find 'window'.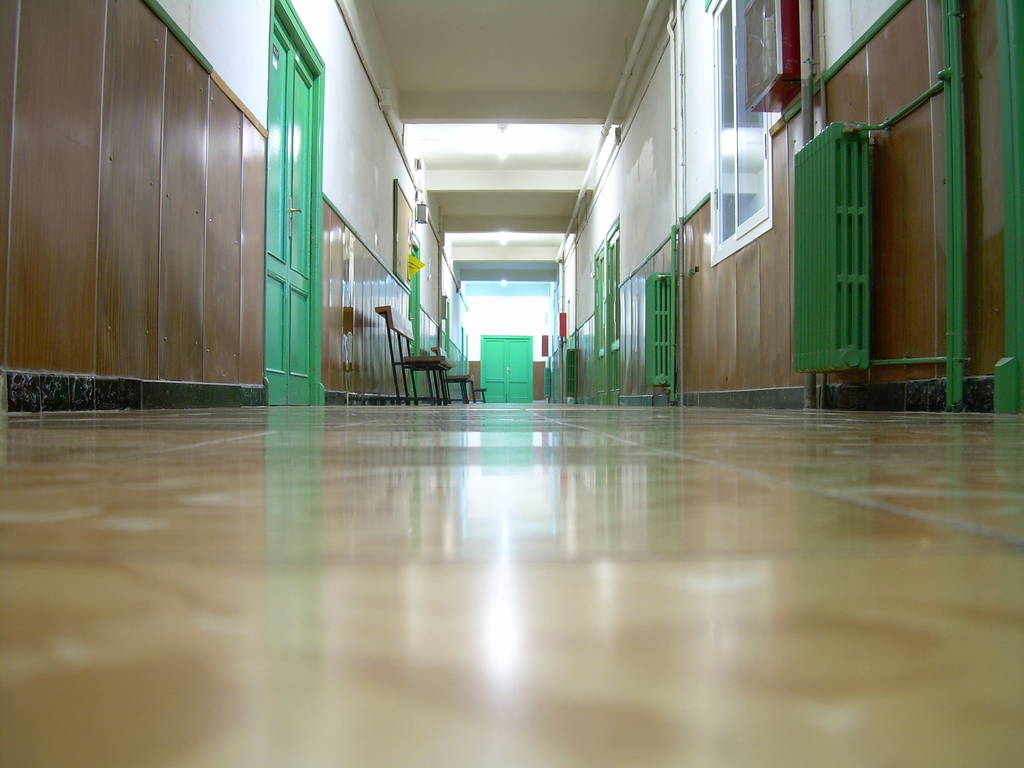
crop(704, 0, 784, 239).
